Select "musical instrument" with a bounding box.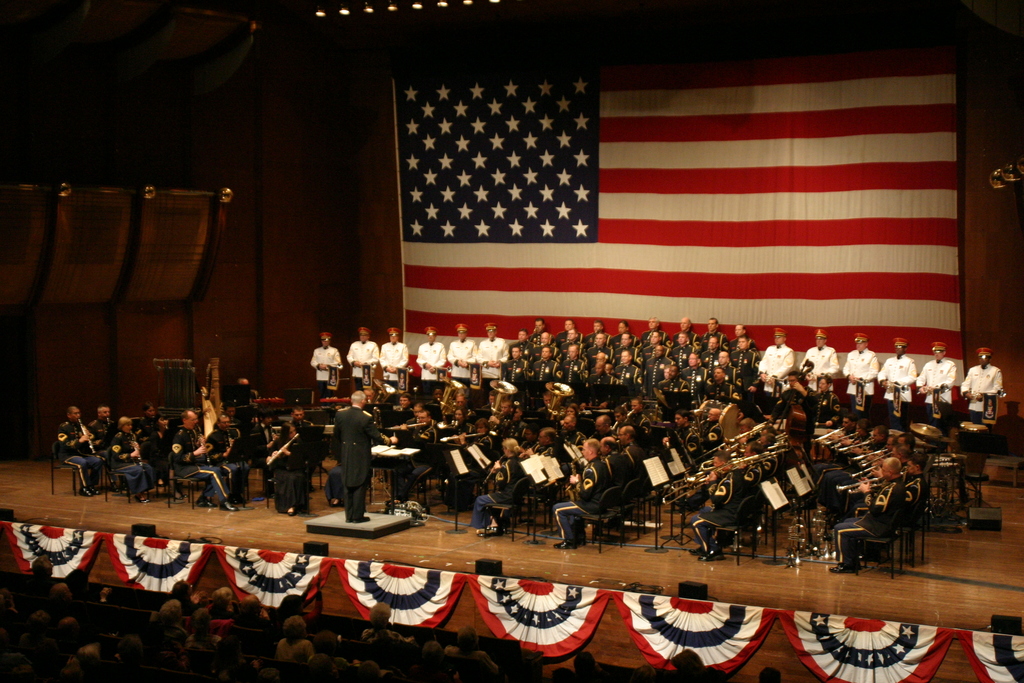
(852, 374, 871, 386).
